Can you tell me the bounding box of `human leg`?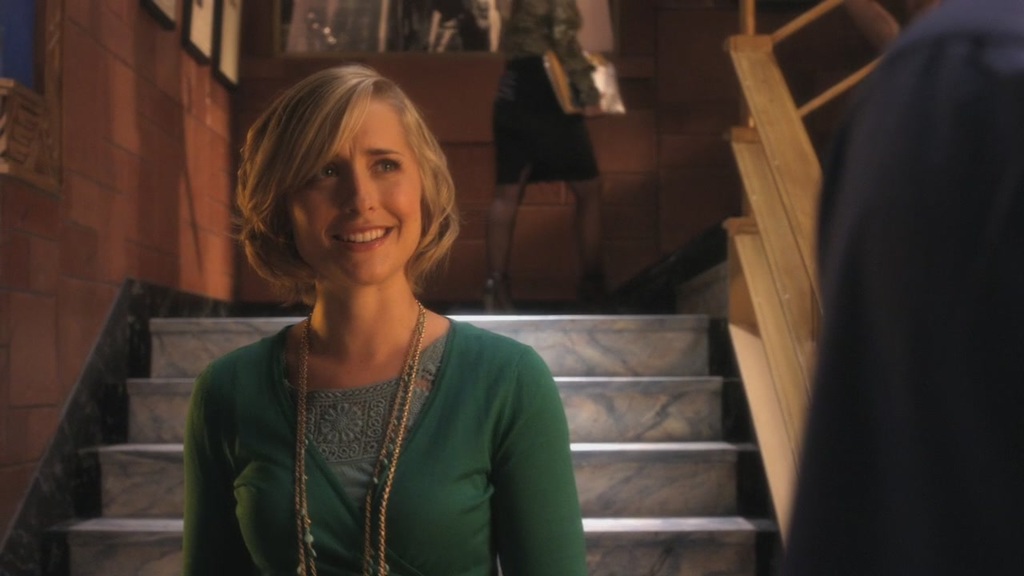
l=485, t=53, r=541, b=310.
